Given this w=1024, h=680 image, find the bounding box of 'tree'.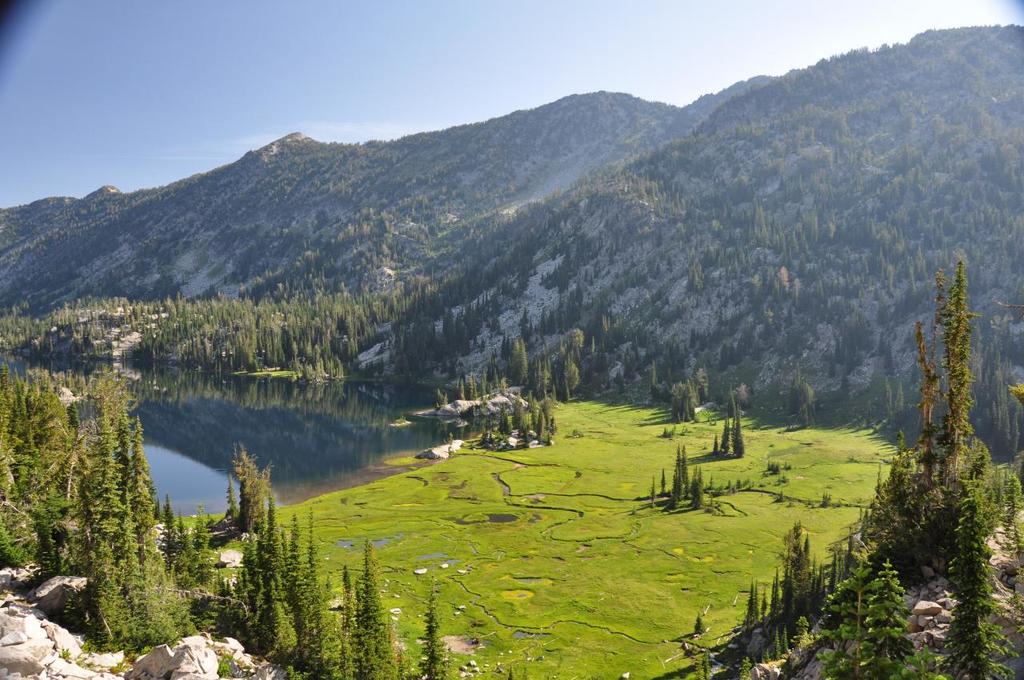
[x1=0, y1=366, x2=41, y2=572].
